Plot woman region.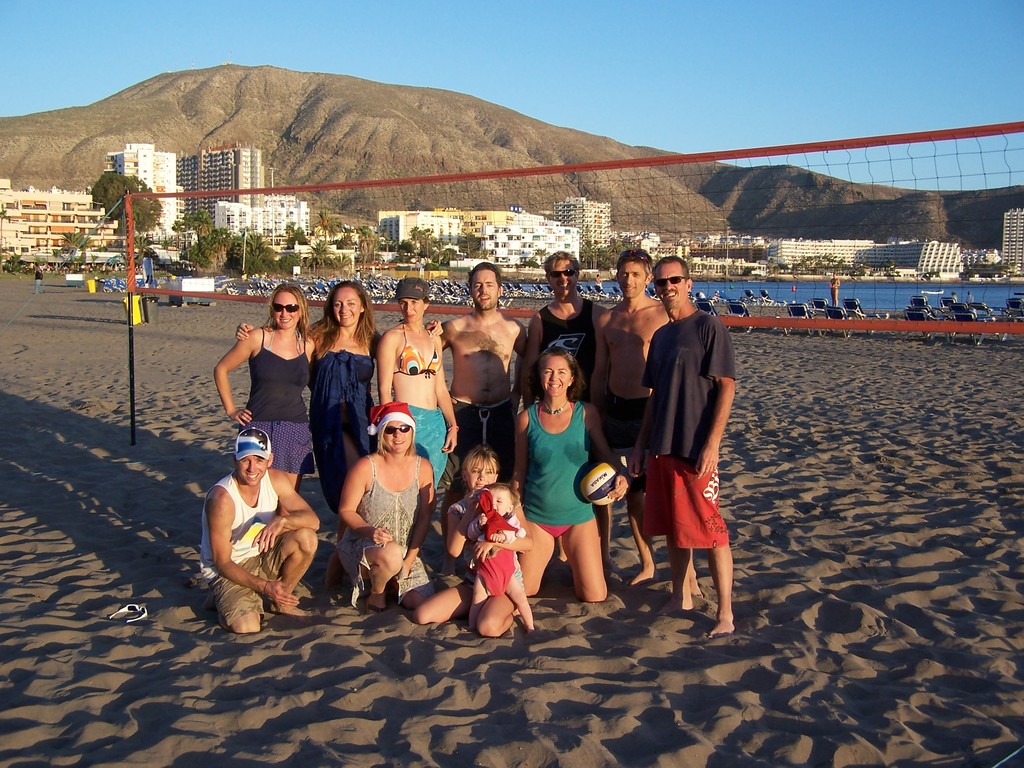
Plotted at 514,351,636,602.
